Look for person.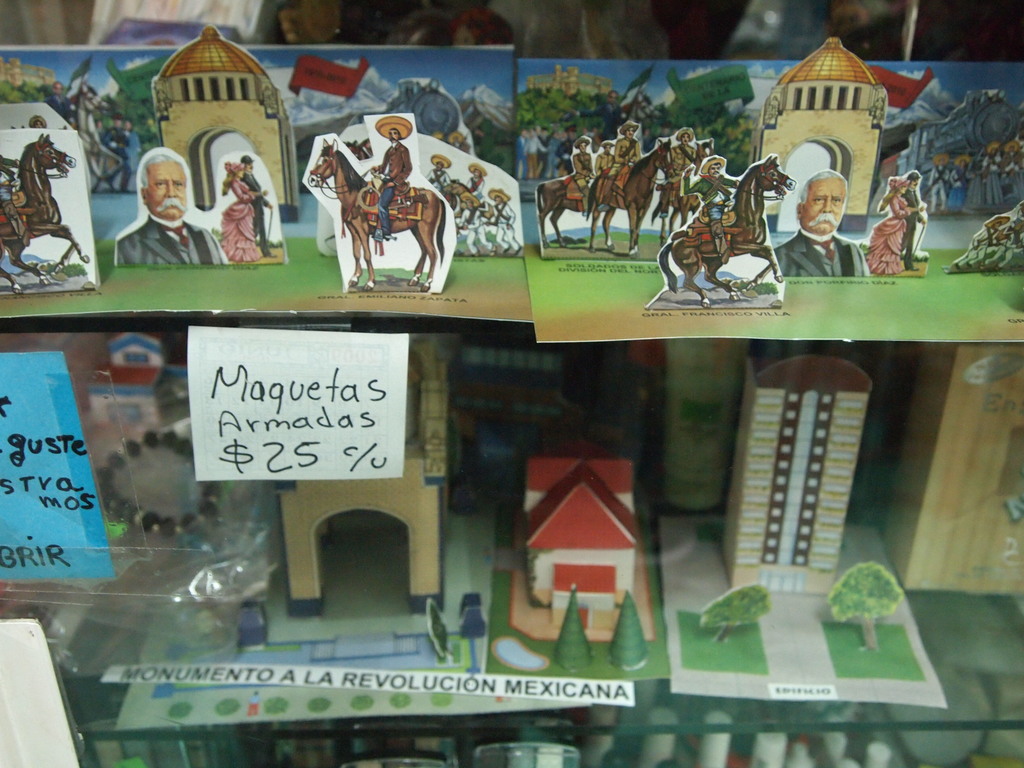
Found: crop(638, 125, 654, 150).
